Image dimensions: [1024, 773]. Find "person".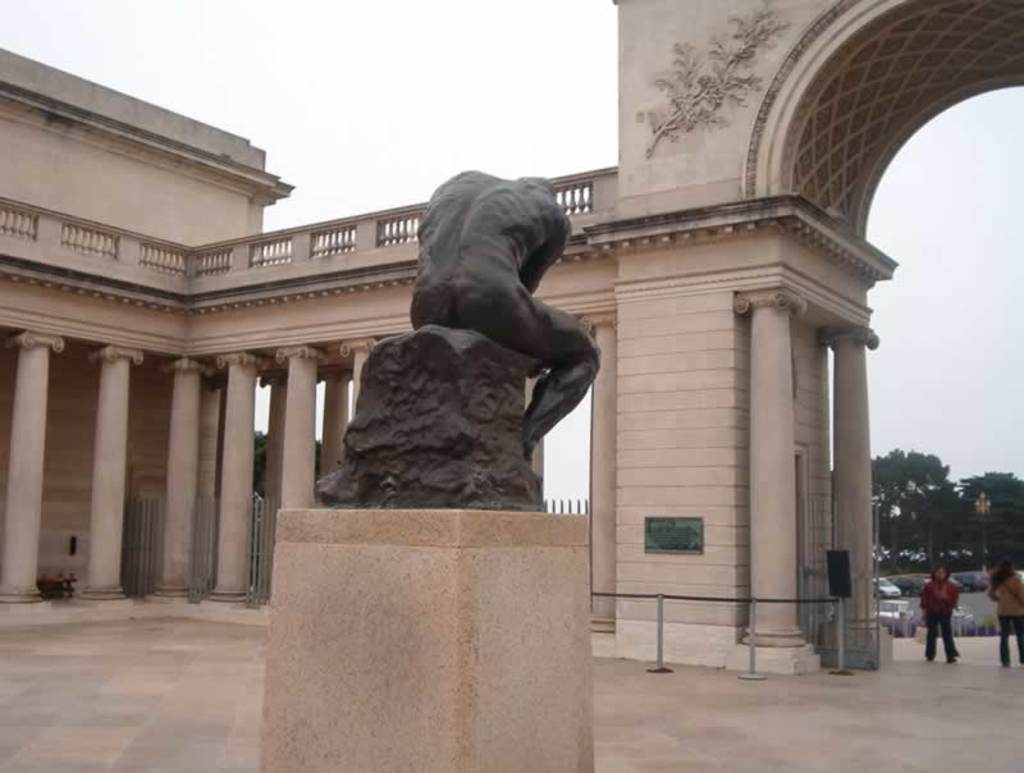
[x1=984, y1=557, x2=1023, y2=669].
